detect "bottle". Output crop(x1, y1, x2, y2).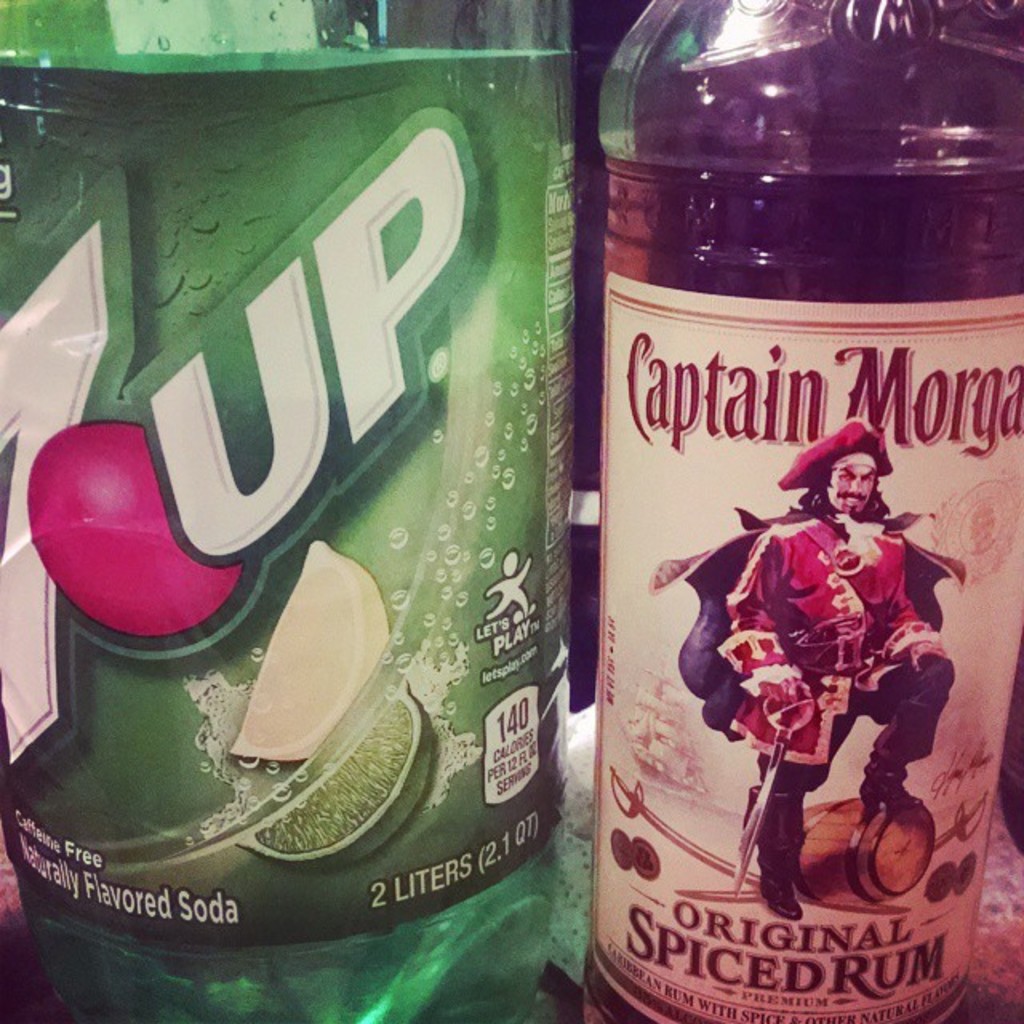
crop(0, 0, 584, 1022).
